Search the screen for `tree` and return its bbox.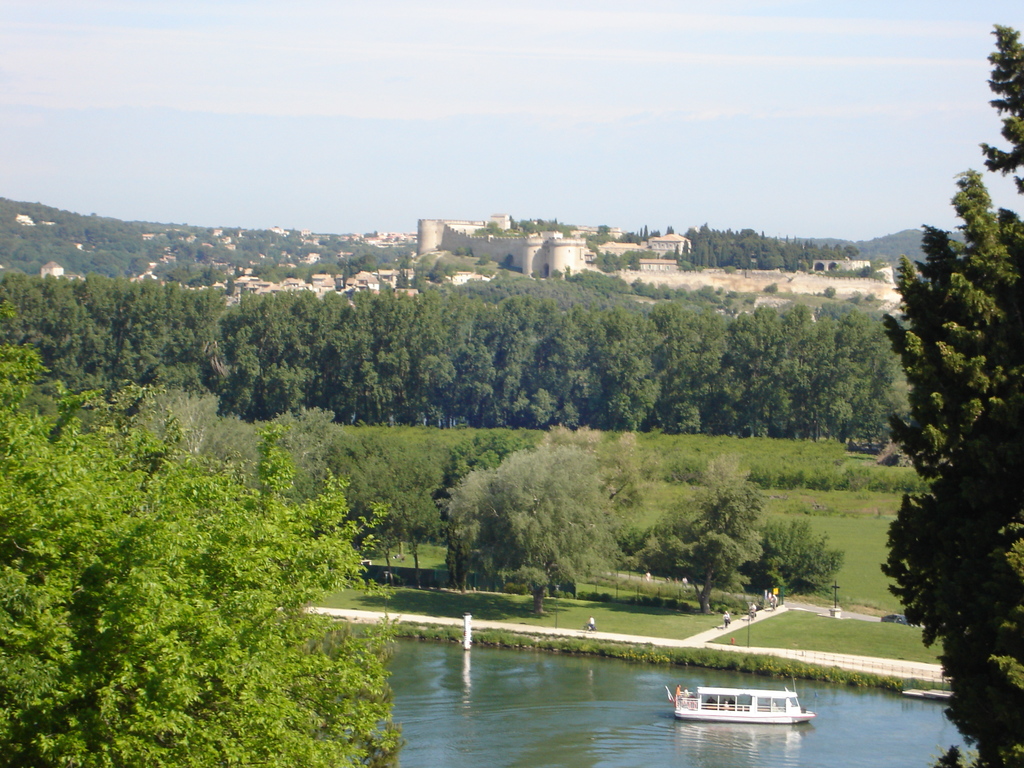
Found: Rect(644, 222, 652, 237).
